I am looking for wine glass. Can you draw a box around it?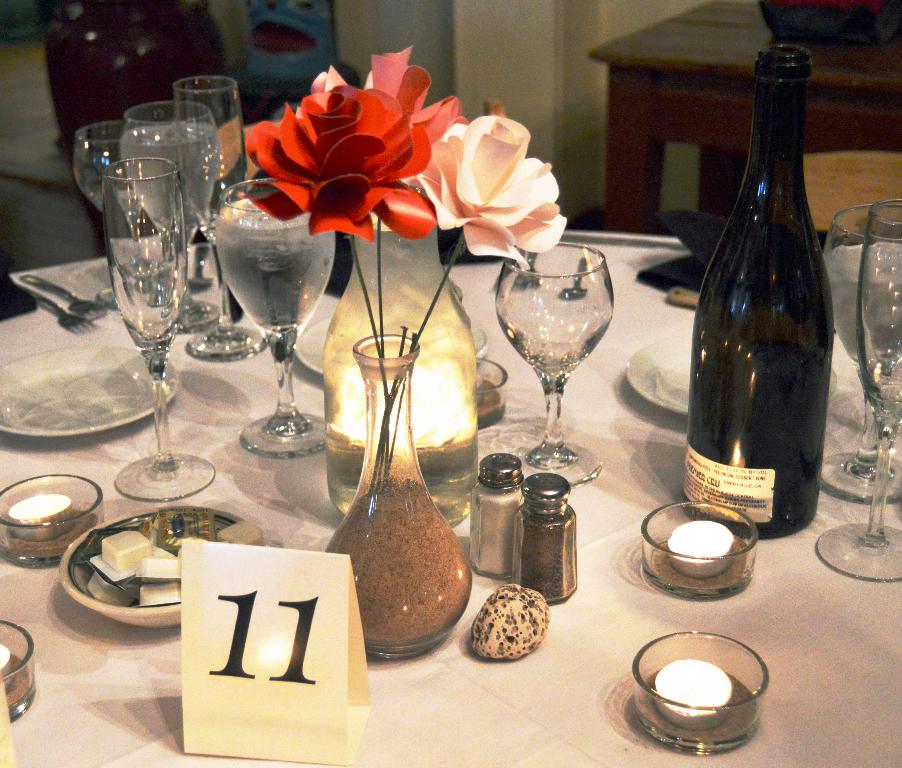
Sure, the bounding box is Rect(822, 204, 901, 504).
